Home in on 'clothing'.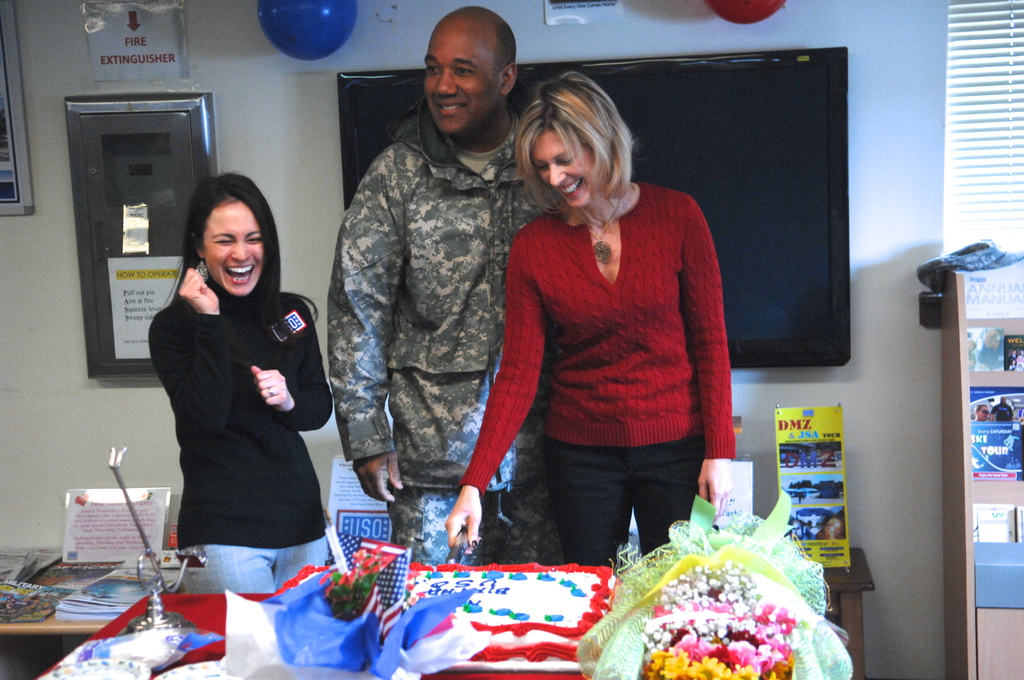
Homed in at (left=145, top=280, right=335, bottom=585).
